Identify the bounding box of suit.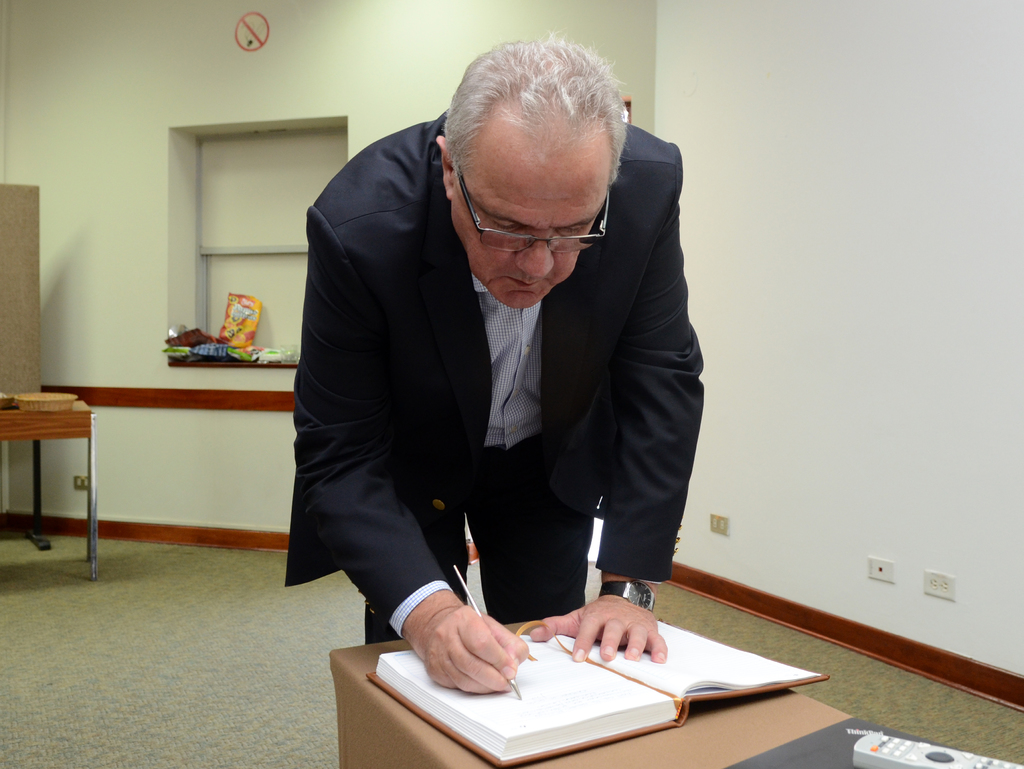
detection(276, 121, 710, 670).
